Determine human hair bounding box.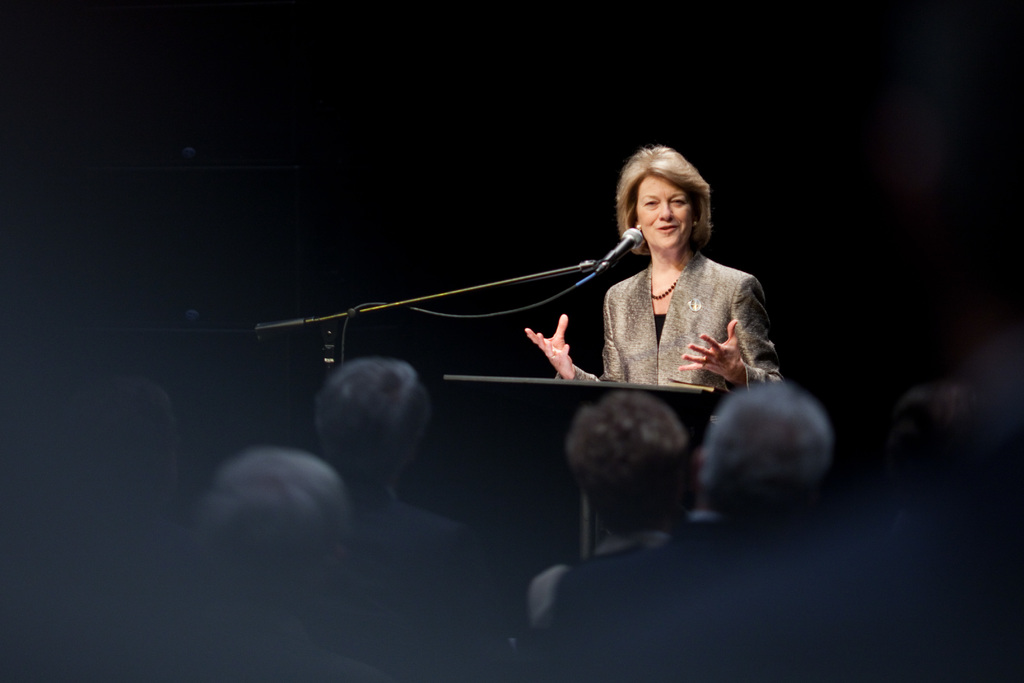
Determined: (left=703, top=378, right=829, bottom=513).
